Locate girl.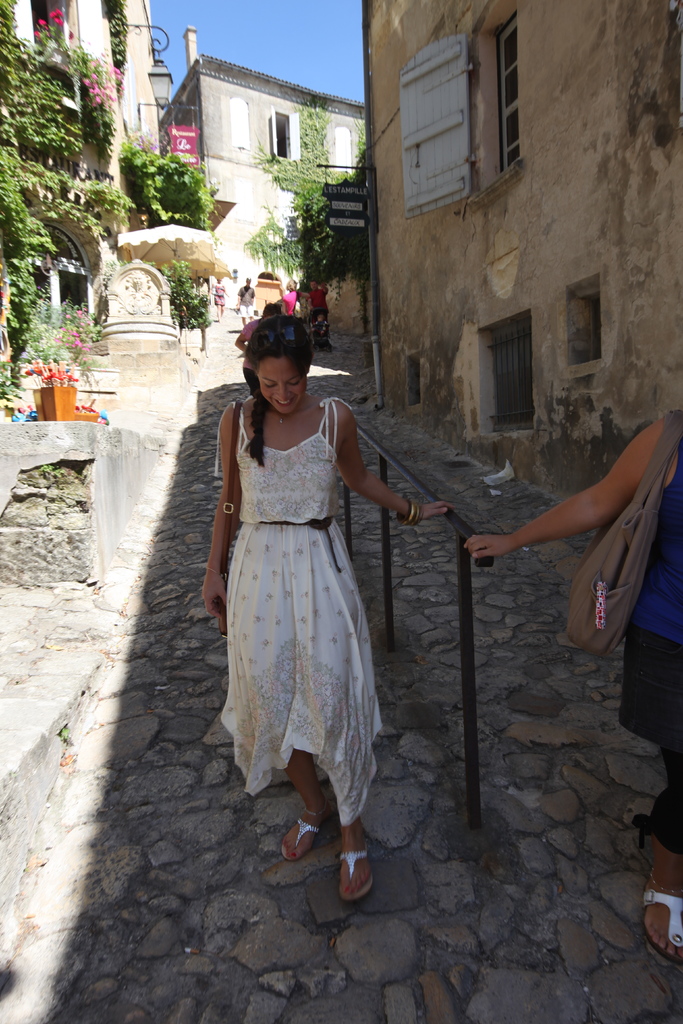
Bounding box: left=197, top=319, right=447, bottom=899.
